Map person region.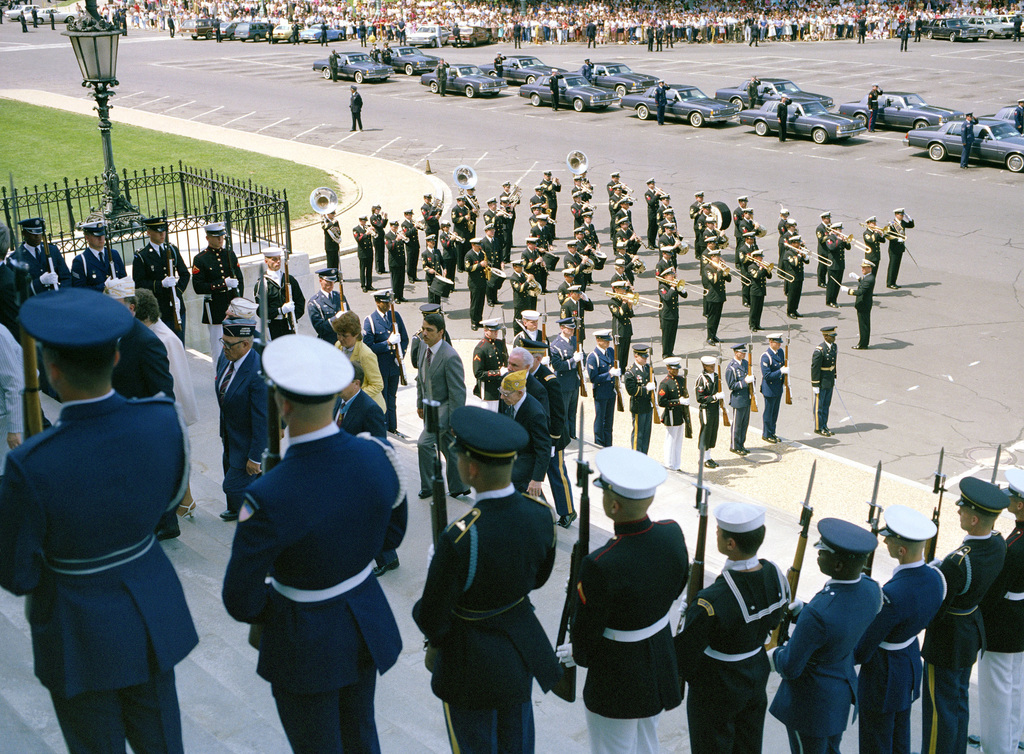
Mapped to 67:218:125:295.
